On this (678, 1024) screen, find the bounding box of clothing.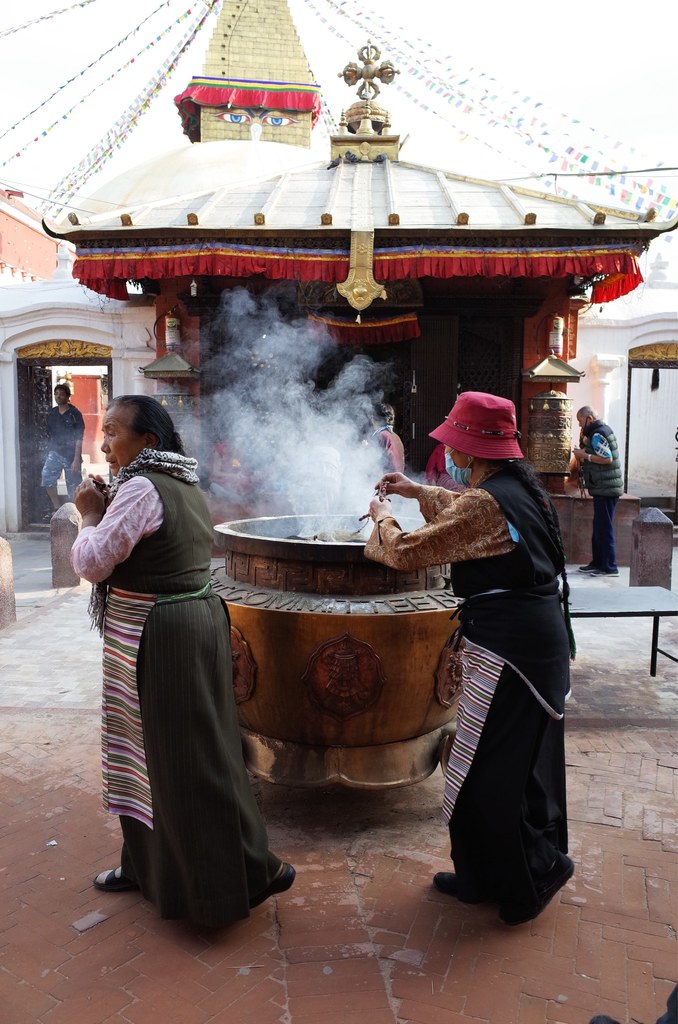
Bounding box: region(368, 426, 401, 478).
